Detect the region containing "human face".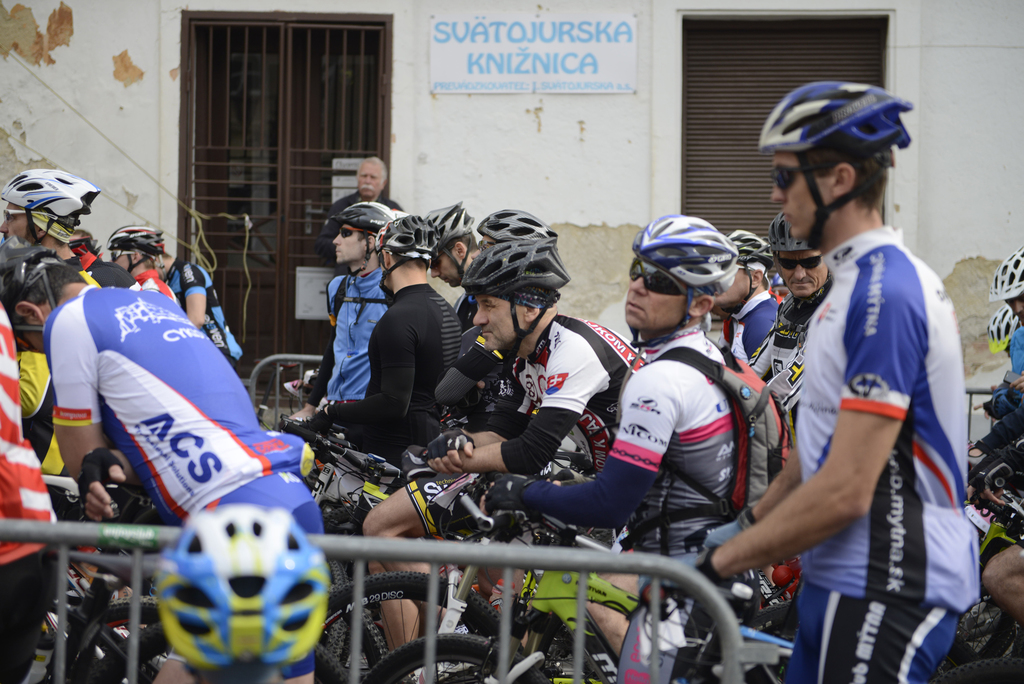
(left=0, top=202, right=29, bottom=241).
